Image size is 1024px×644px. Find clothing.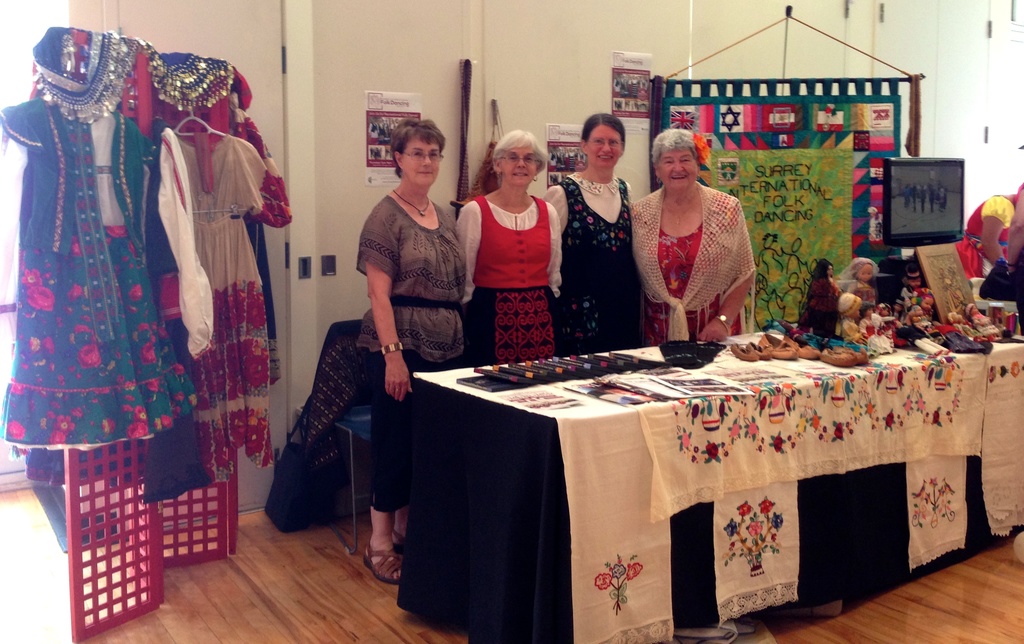
rect(226, 92, 291, 388).
